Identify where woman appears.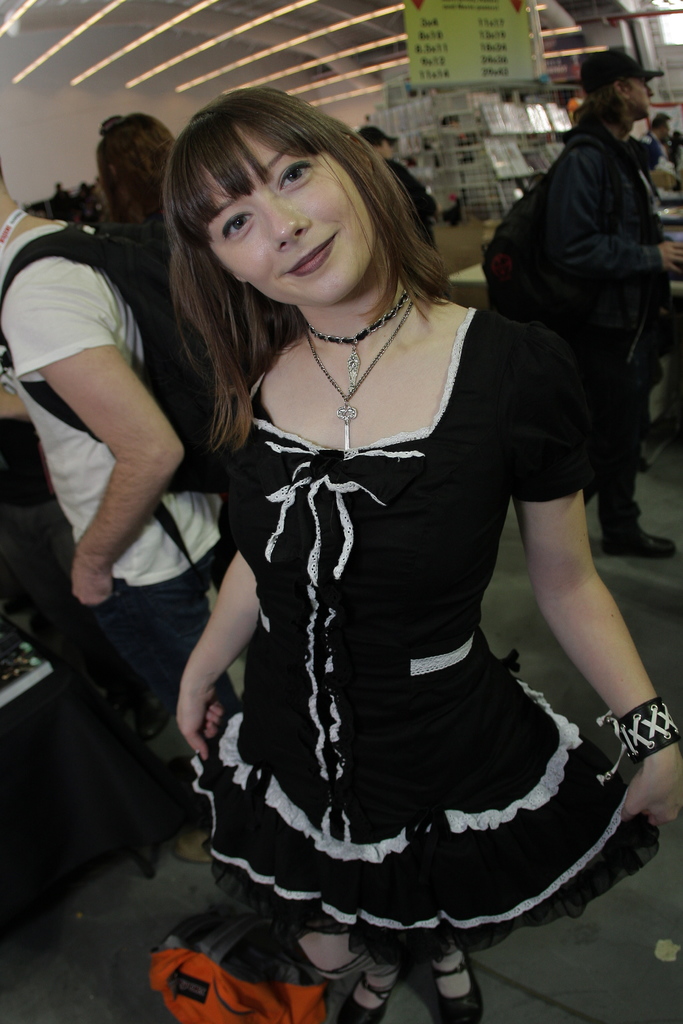
Appears at box=[177, 88, 680, 1023].
